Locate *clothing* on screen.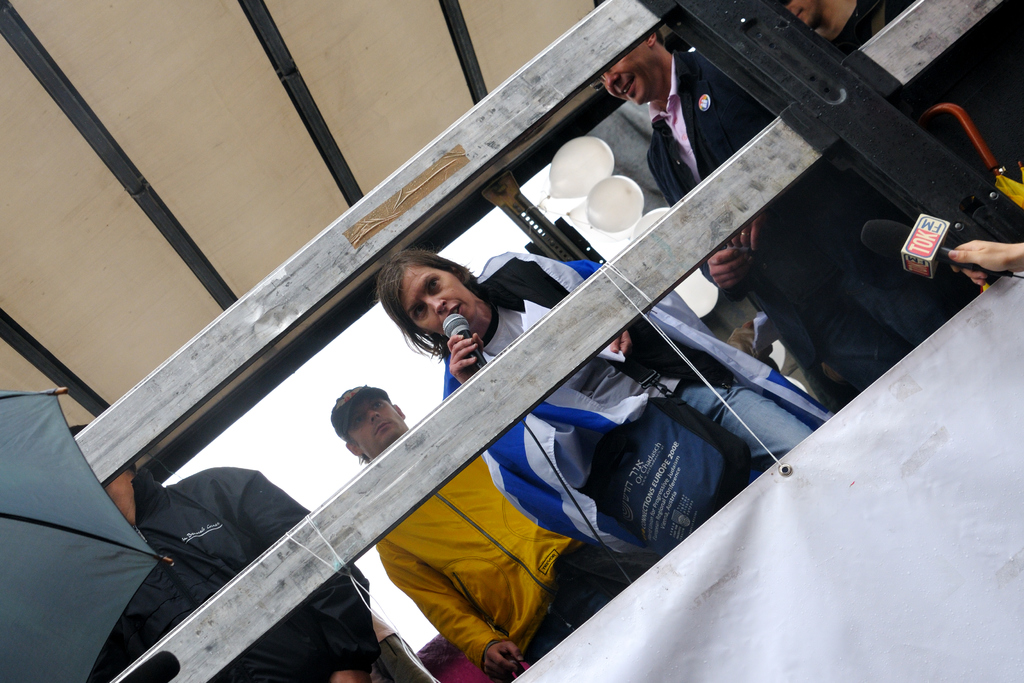
On screen at region(439, 244, 836, 565).
